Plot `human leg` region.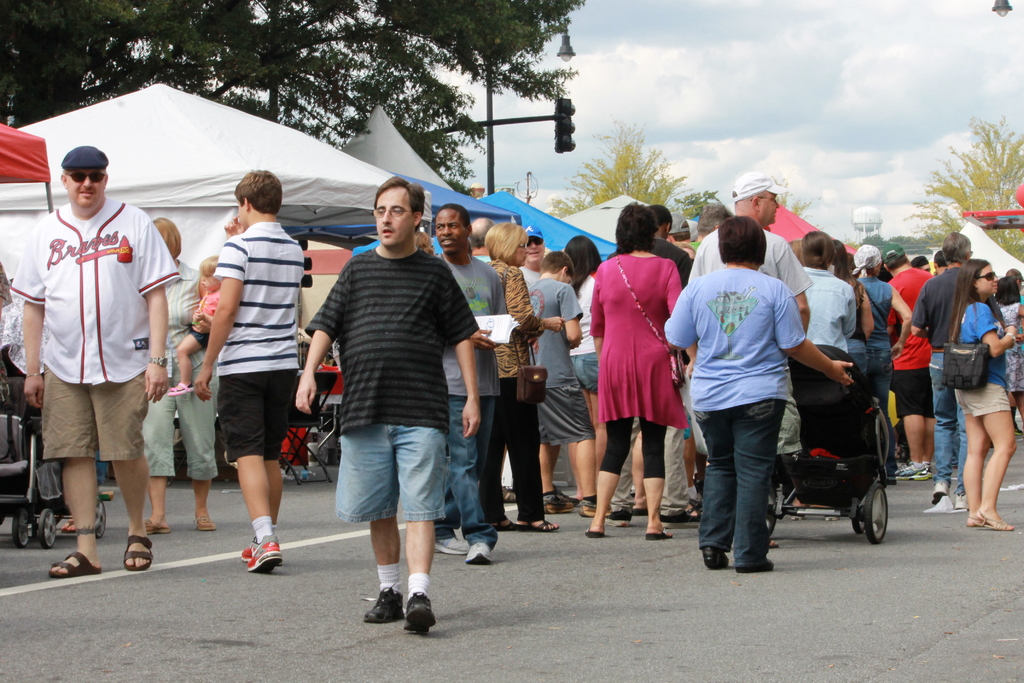
Plotted at bbox=(730, 370, 776, 573).
